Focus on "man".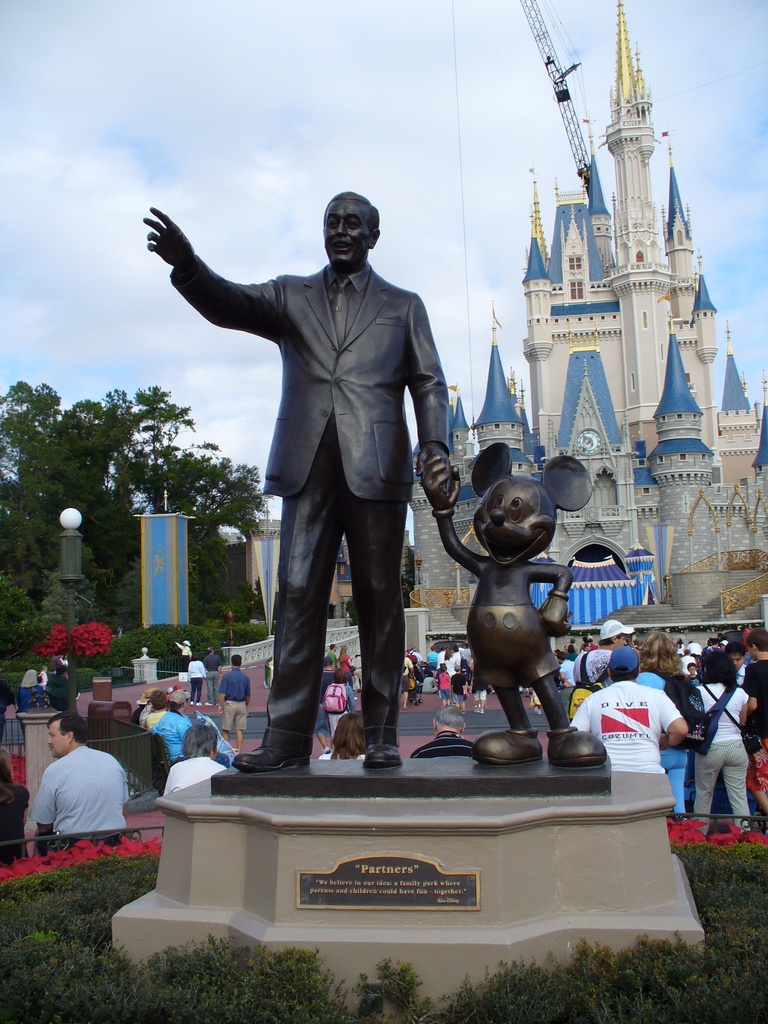
Focused at (left=411, top=708, right=474, bottom=758).
